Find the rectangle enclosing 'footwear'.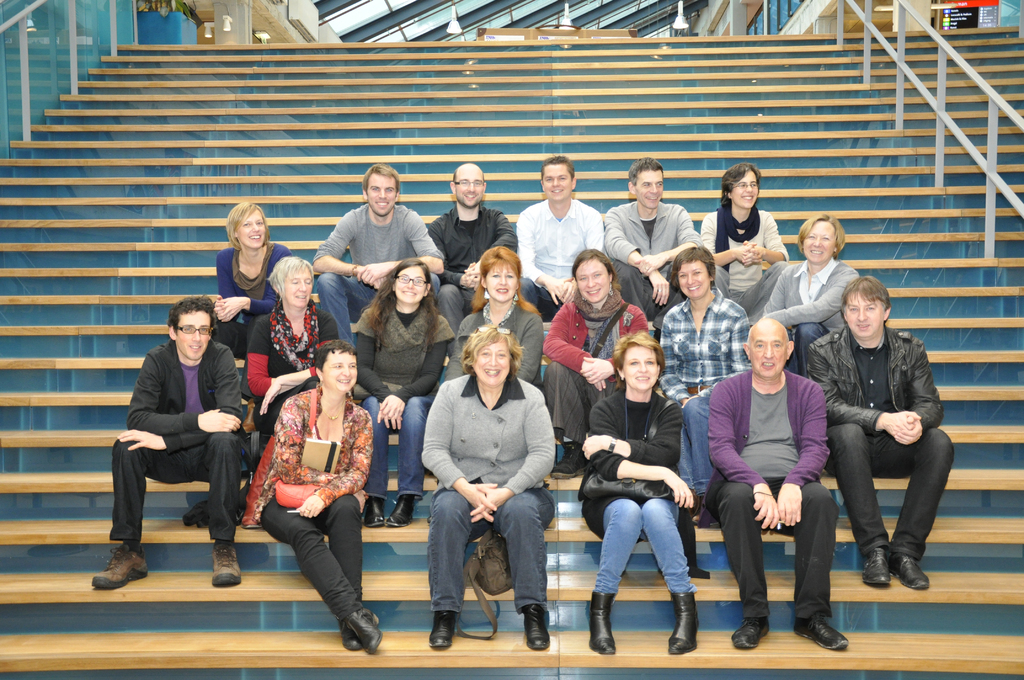
box=[664, 590, 697, 656].
